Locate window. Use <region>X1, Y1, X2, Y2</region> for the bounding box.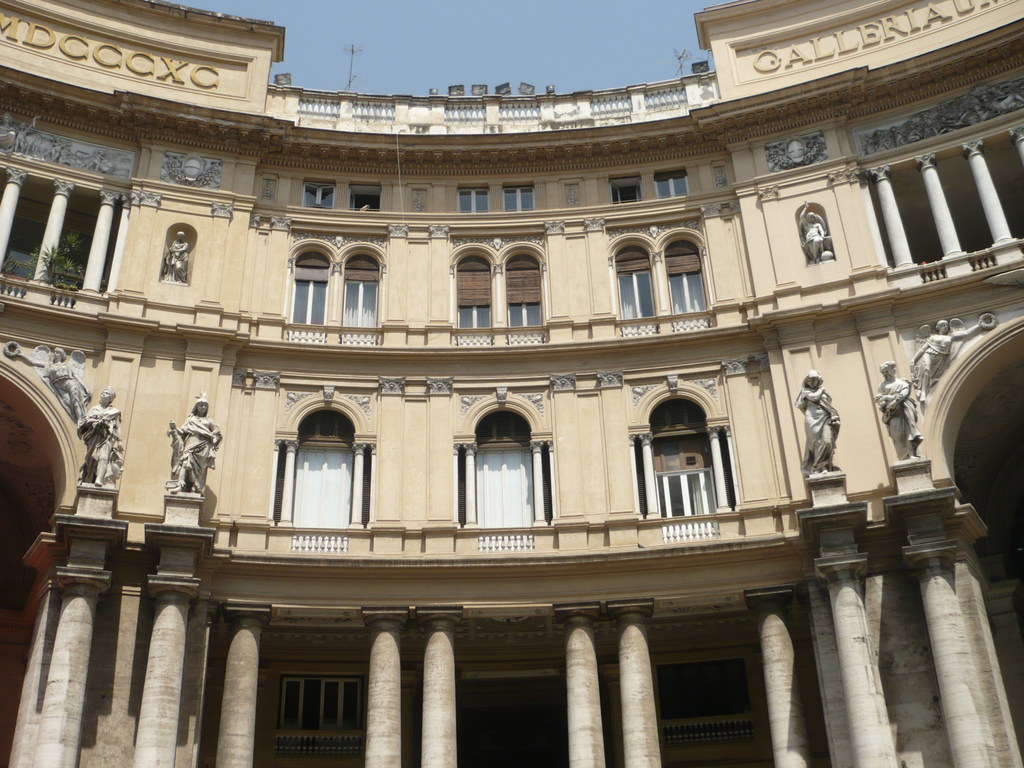
<region>455, 184, 488, 216</region>.
